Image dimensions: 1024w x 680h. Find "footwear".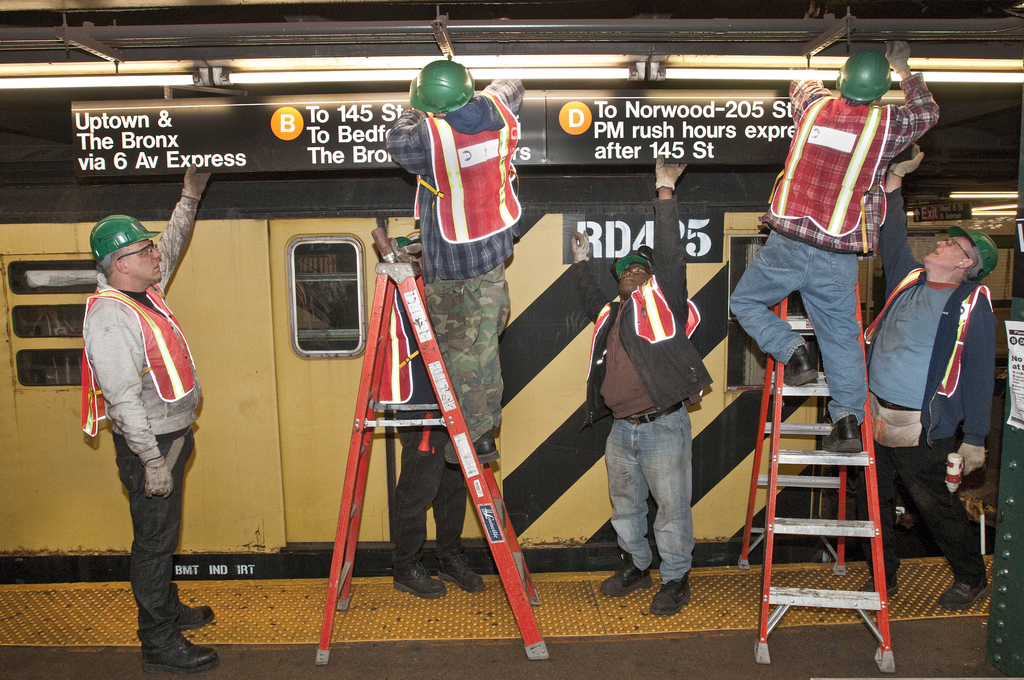
select_region(854, 575, 902, 592).
